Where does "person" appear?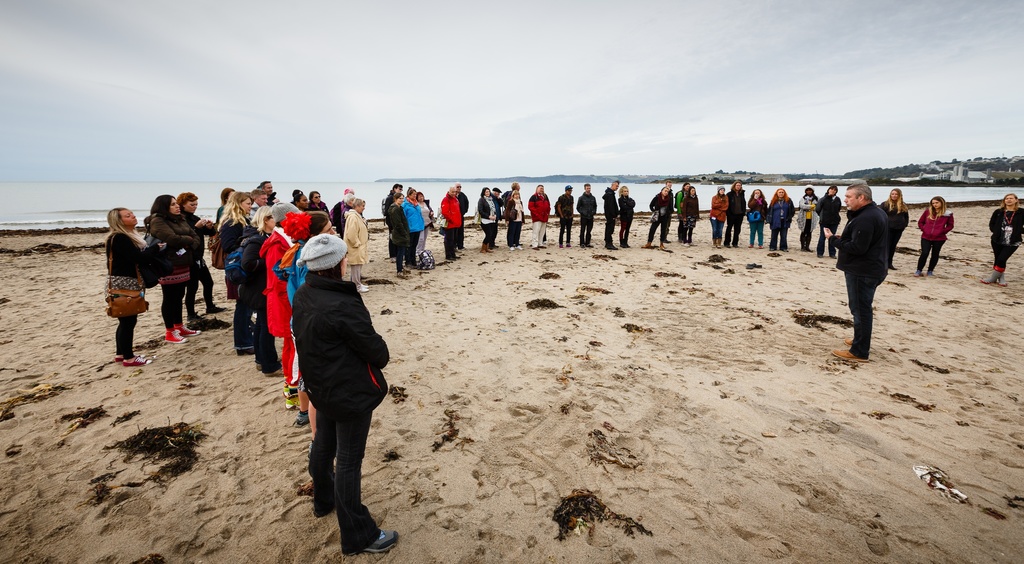
Appears at 555:184:574:248.
